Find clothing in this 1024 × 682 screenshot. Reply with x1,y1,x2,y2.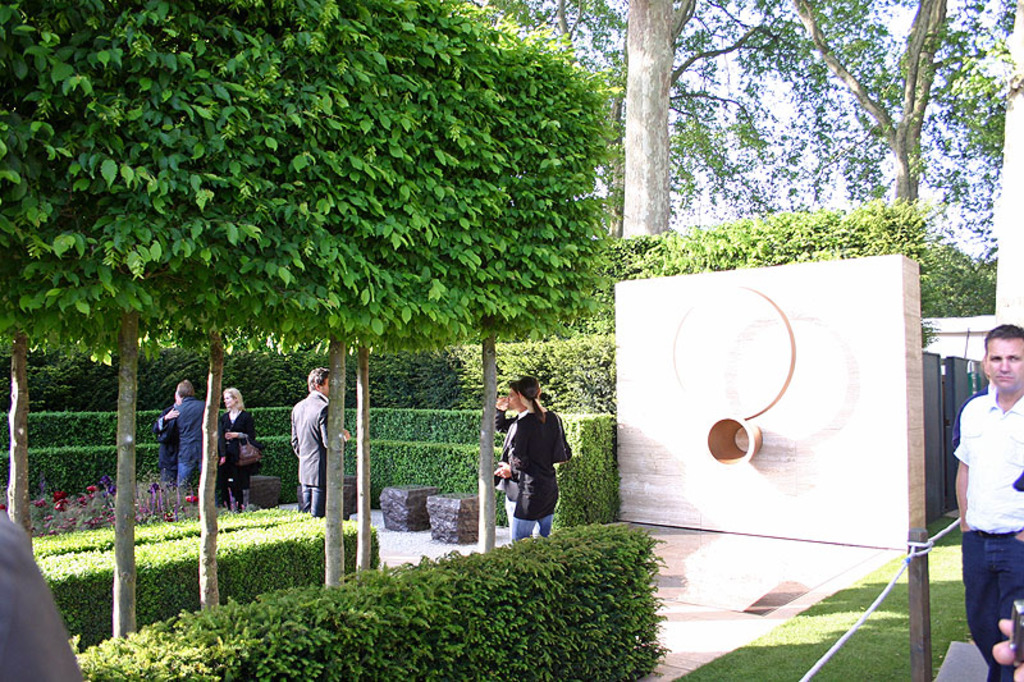
500,404,570,541.
